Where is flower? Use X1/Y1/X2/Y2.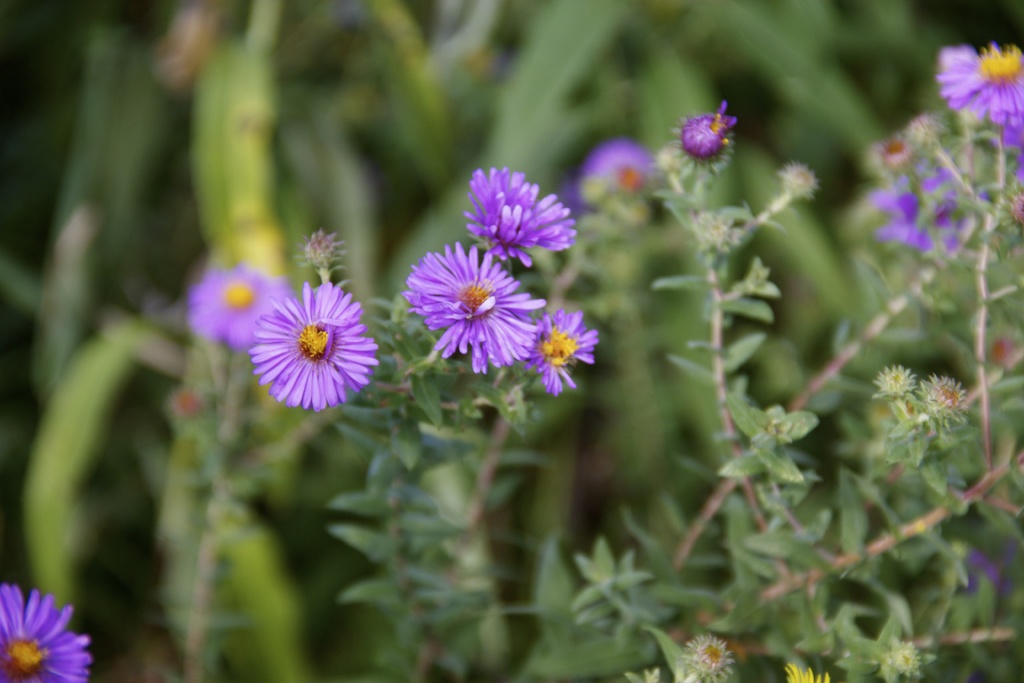
675/107/729/165.
